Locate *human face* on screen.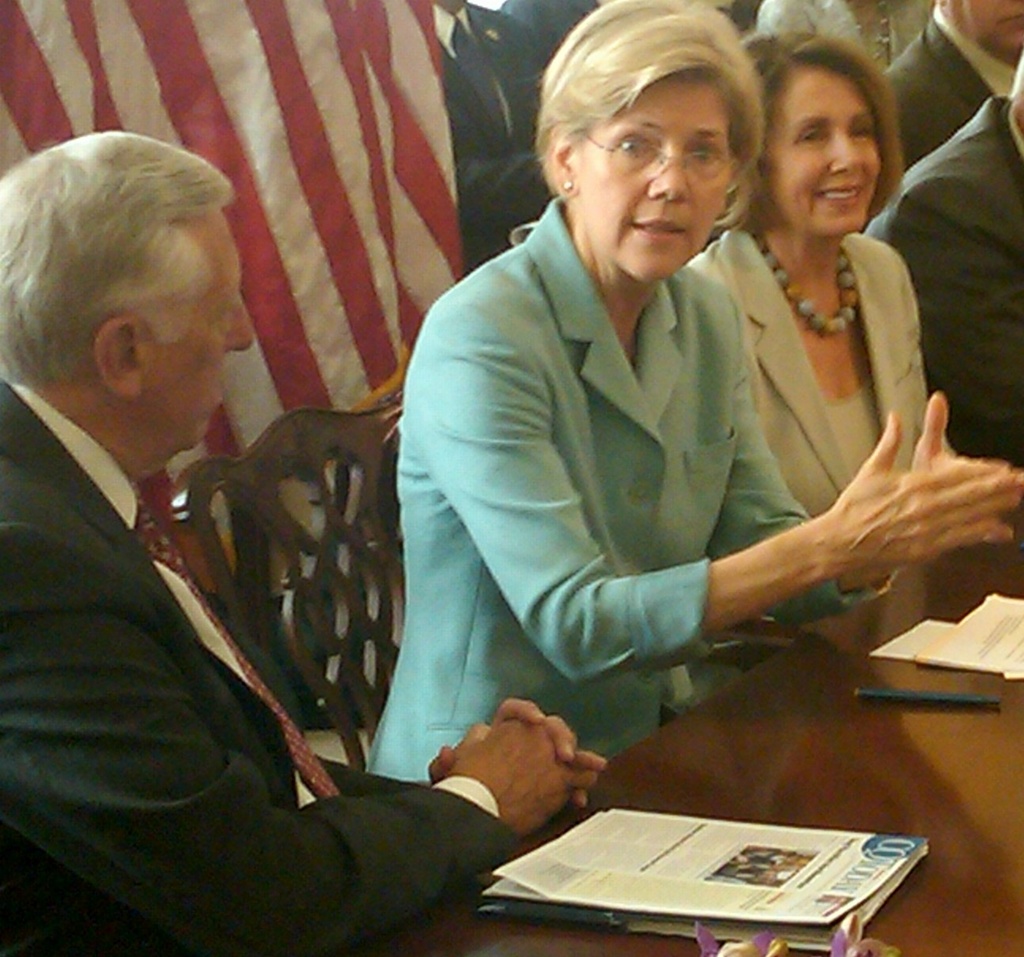
On screen at {"x1": 768, "y1": 60, "x2": 884, "y2": 237}.
